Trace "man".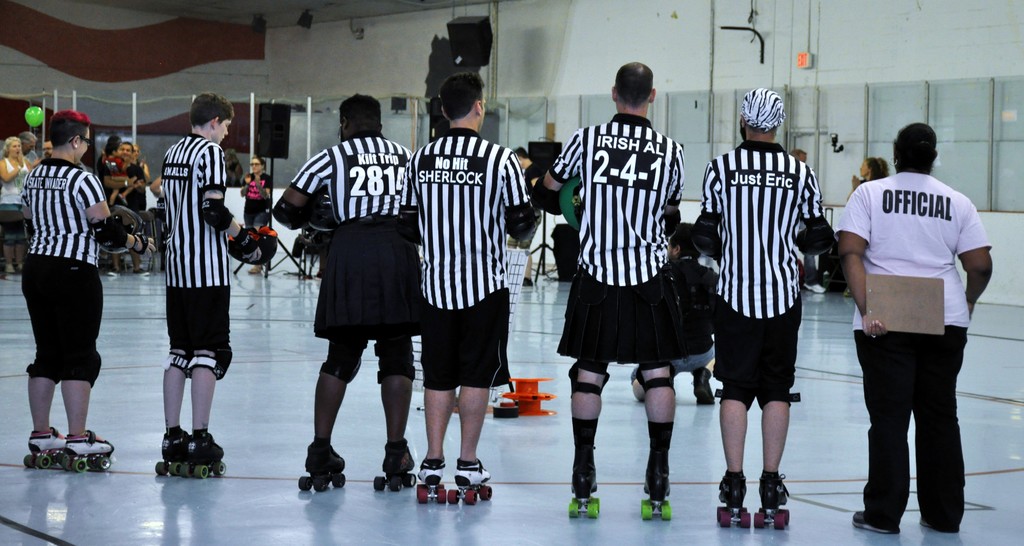
Traced to [left=149, top=92, right=261, bottom=472].
